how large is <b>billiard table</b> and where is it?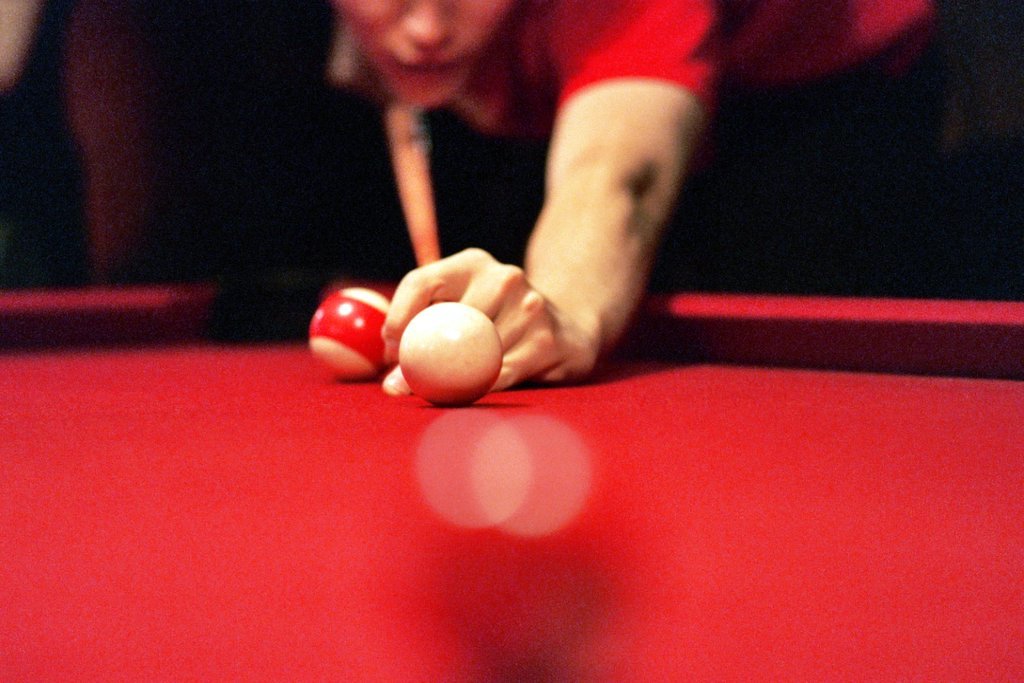
Bounding box: [left=0, top=277, right=1023, bottom=682].
